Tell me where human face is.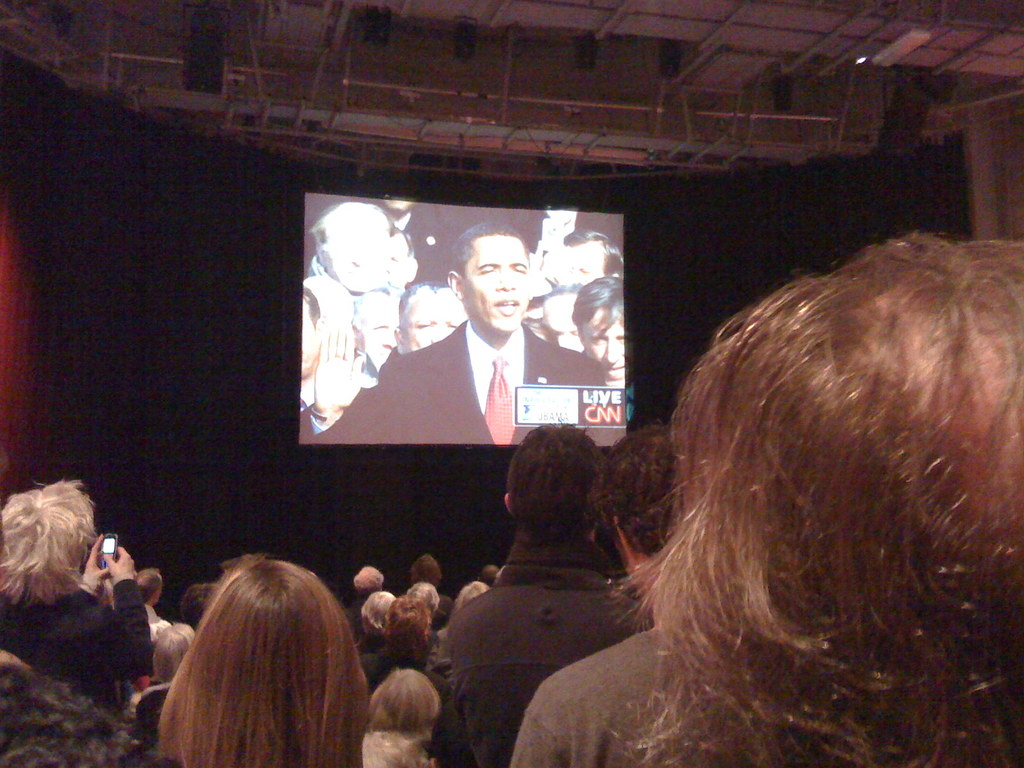
human face is at detection(583, 305, 624, 380).
